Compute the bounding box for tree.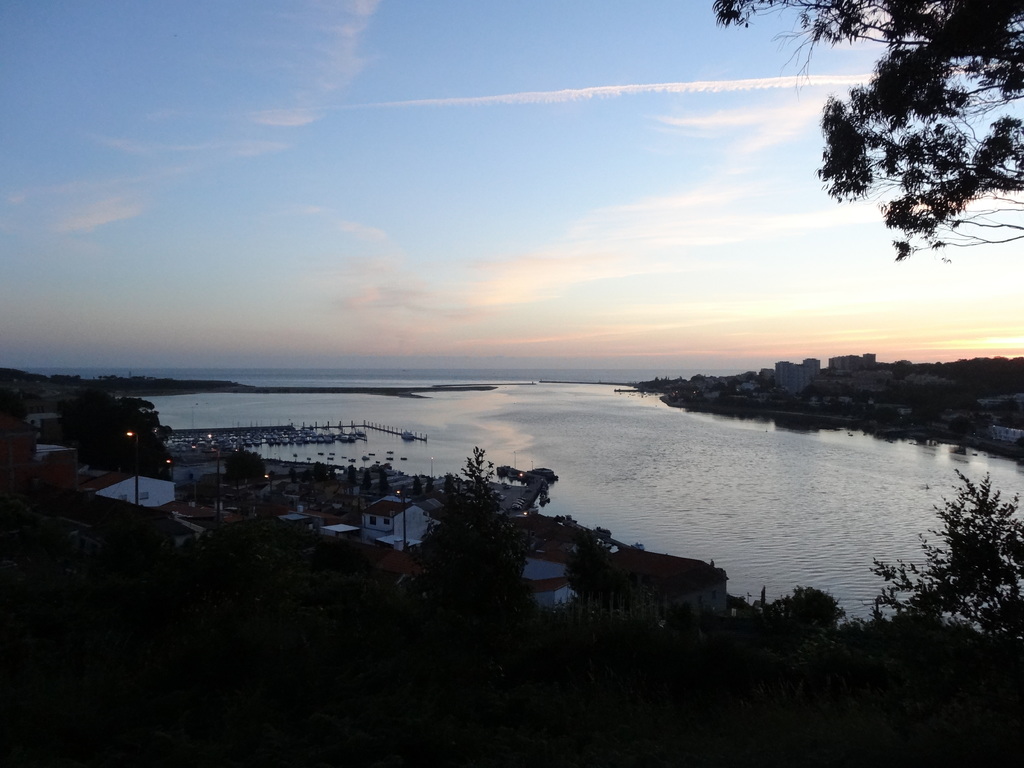
BBox(776, 590, 851, 651).
